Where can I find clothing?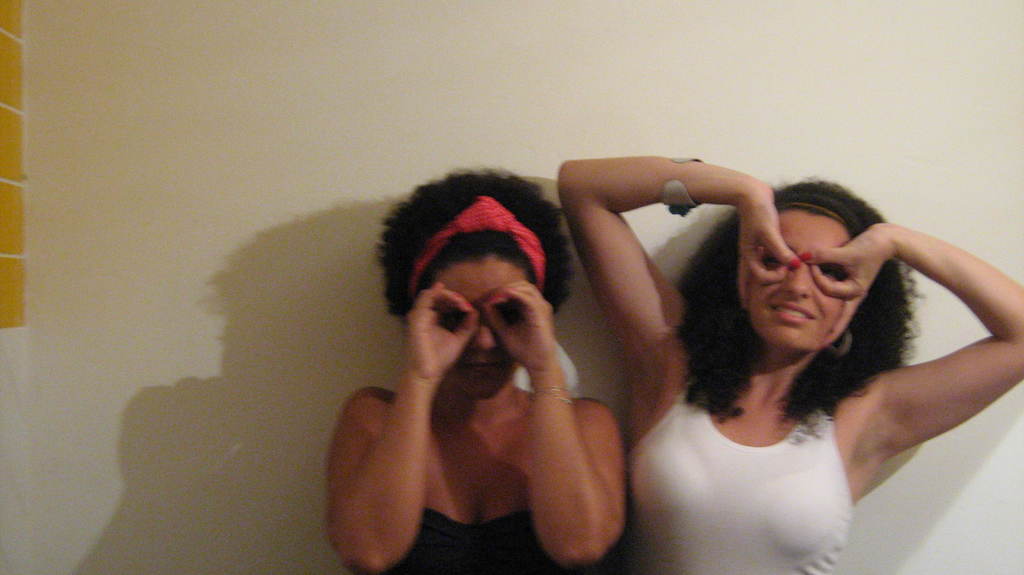
You can find it at BBox(371, 496, 594, 574).
